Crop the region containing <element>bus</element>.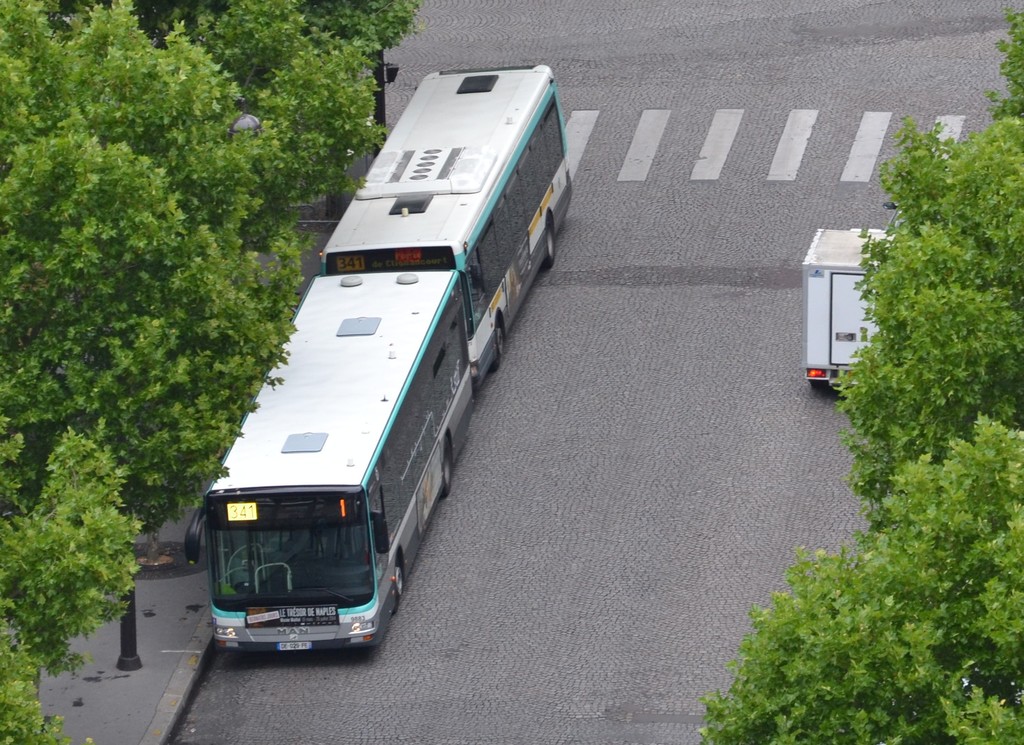
Crop region: bbox=(182, 67, 572, 651).
